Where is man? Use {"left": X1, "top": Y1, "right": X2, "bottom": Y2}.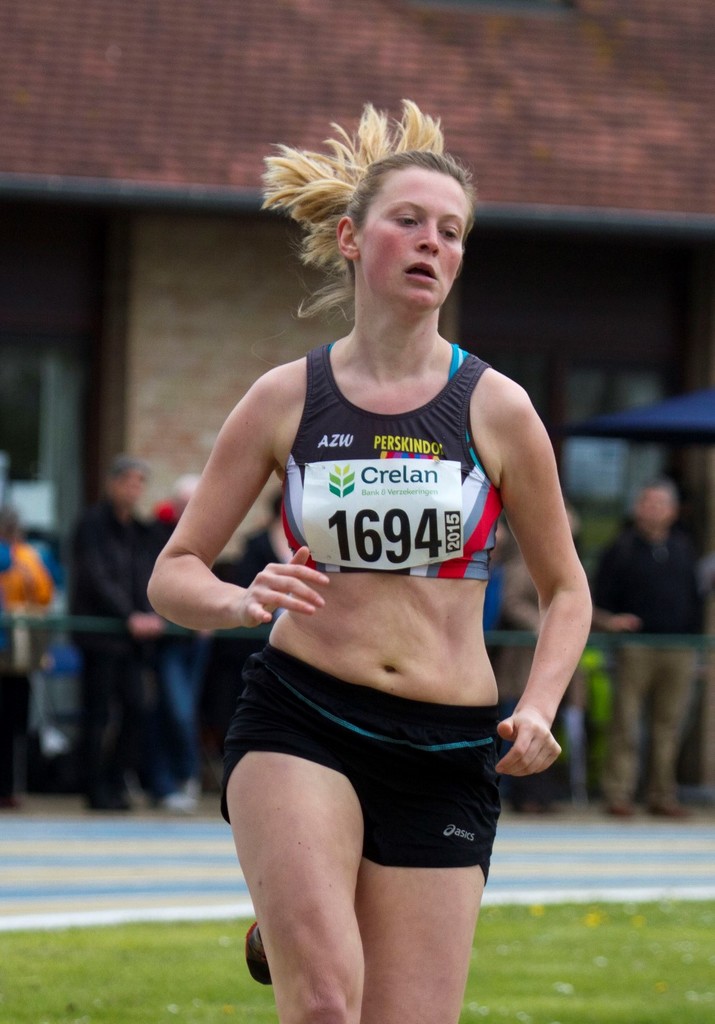
{"left": 61, "top": 453, "right": 206, "bottom": 805}.
